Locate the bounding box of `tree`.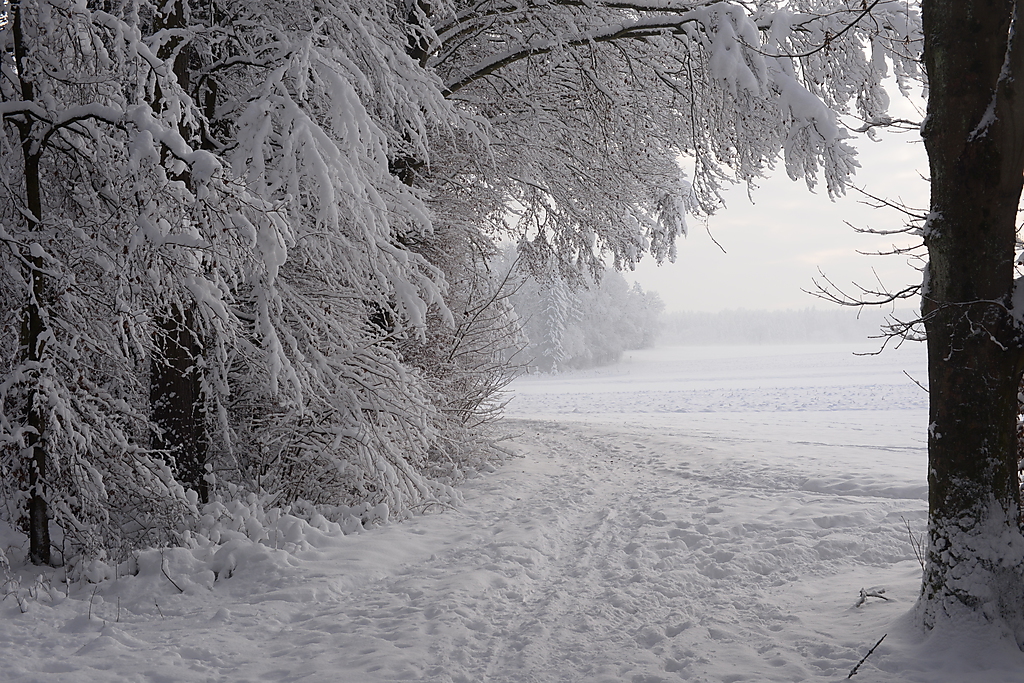
Bounding box: <region>778, 35, 1001, 600</region>.
